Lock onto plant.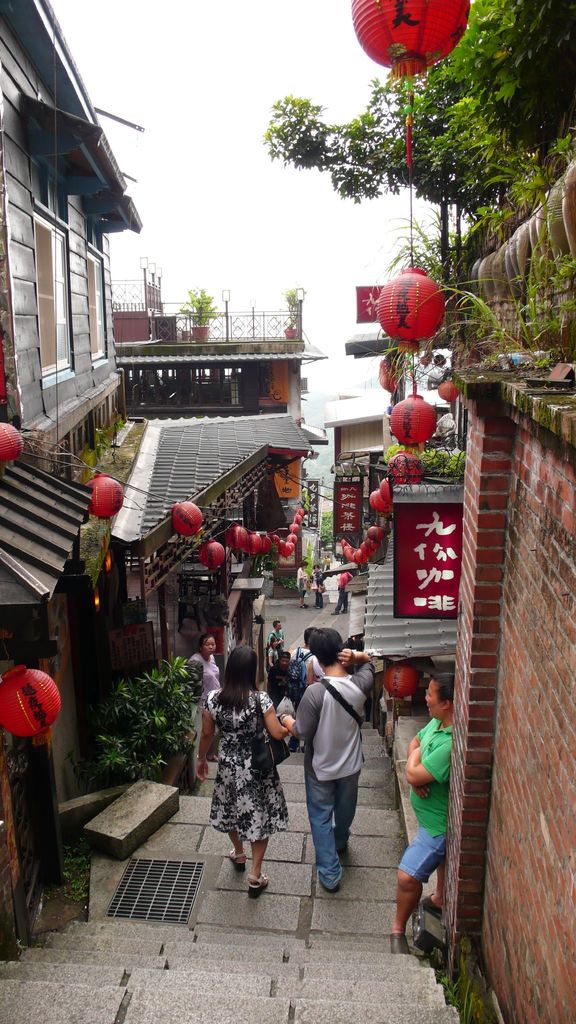
Locked: rect(319, 513, 333, 545).
